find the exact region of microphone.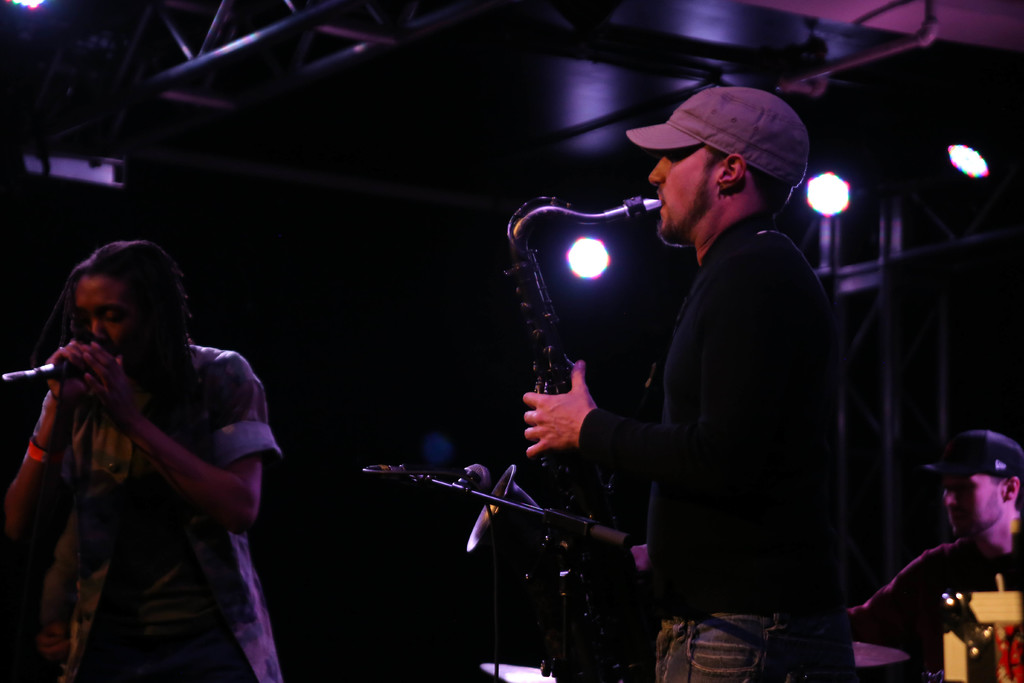
Exact region: 6 340 113 408.
